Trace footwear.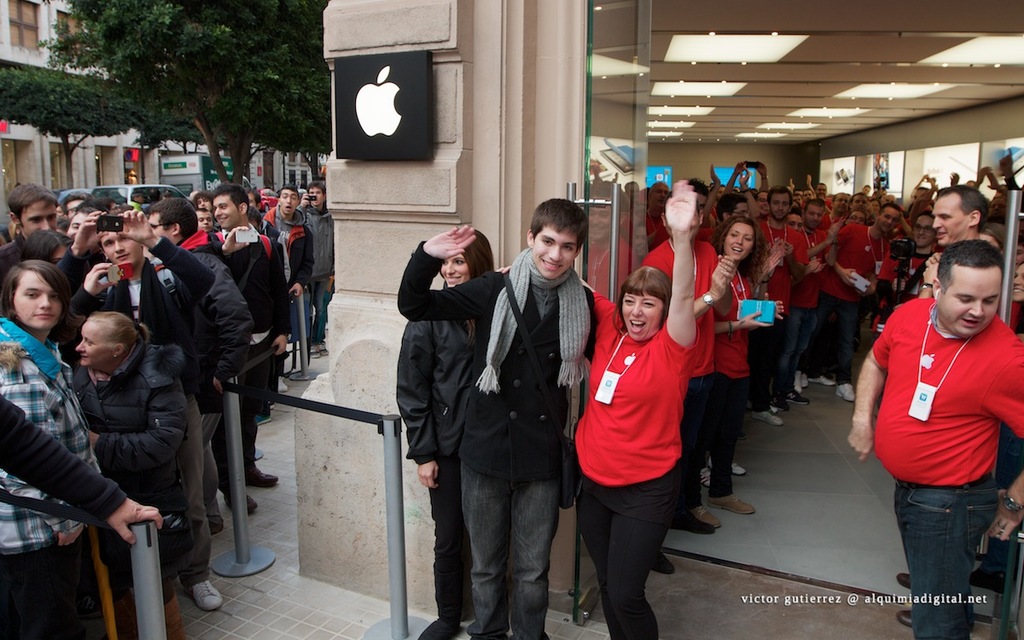
Traced to (x1=693, y1=493, x2=725, y2=534).
